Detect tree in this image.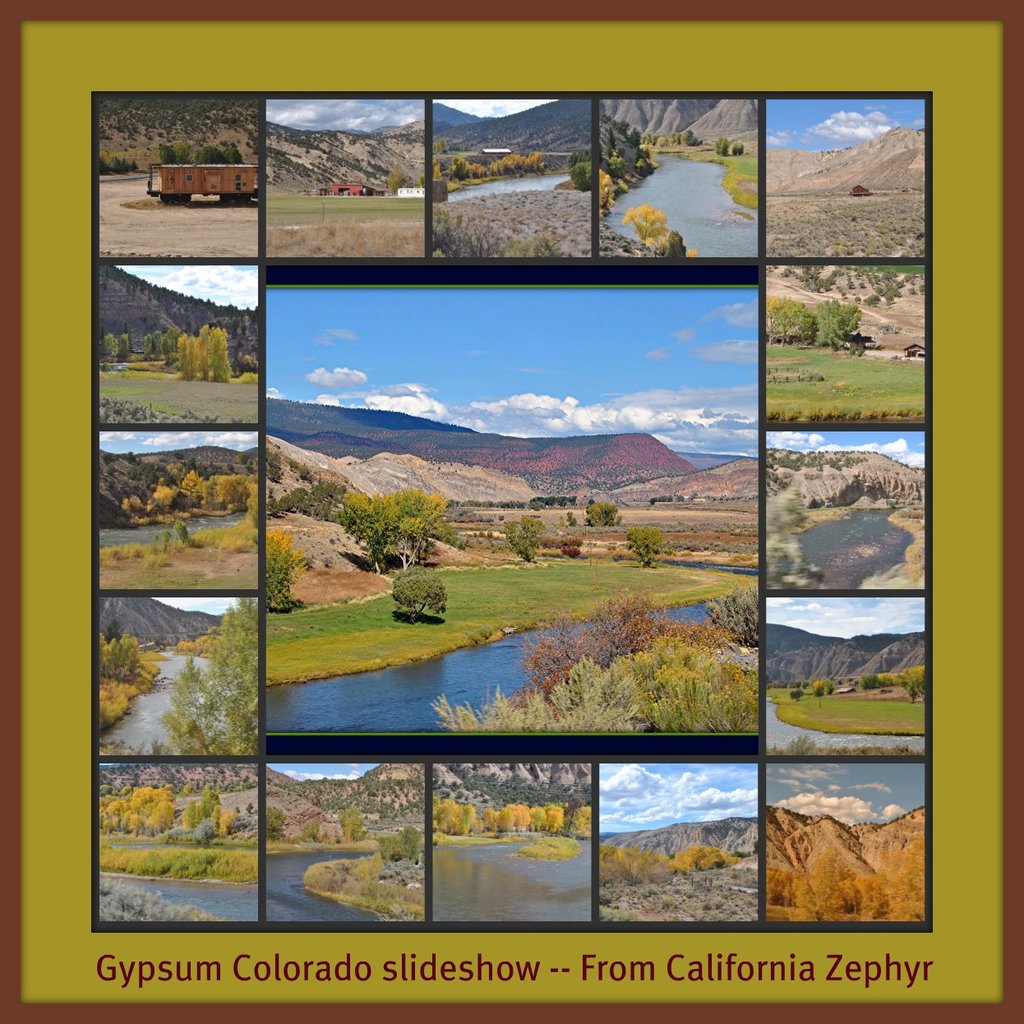
Detection: left=244, top=797, right=256, bottom=815.
